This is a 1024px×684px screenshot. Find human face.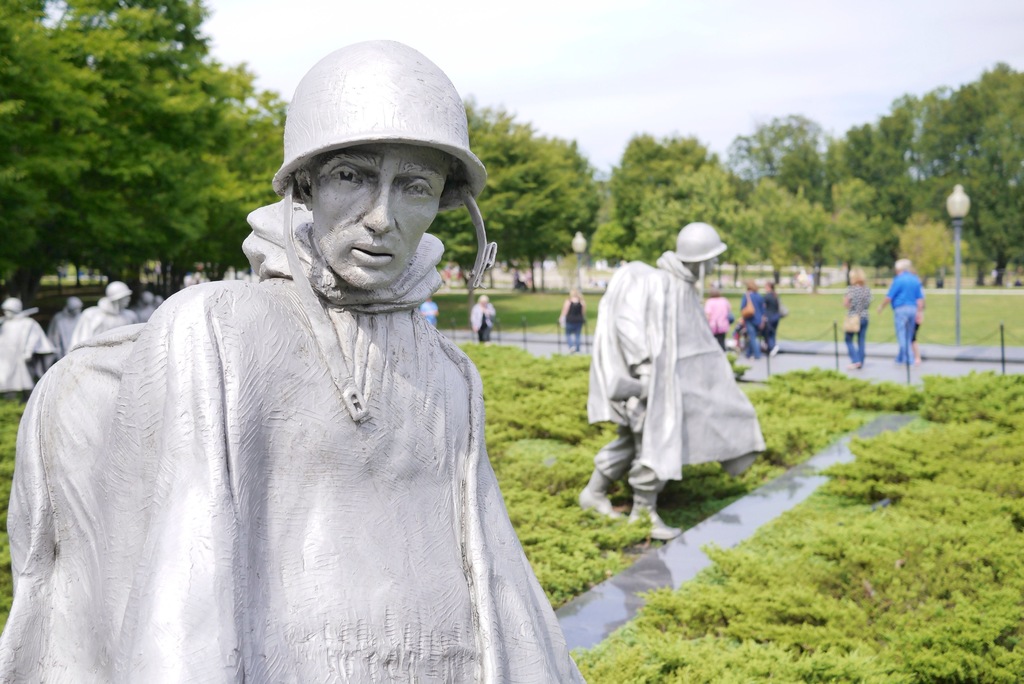
Bounding box: [312, 146, 452, 298].
